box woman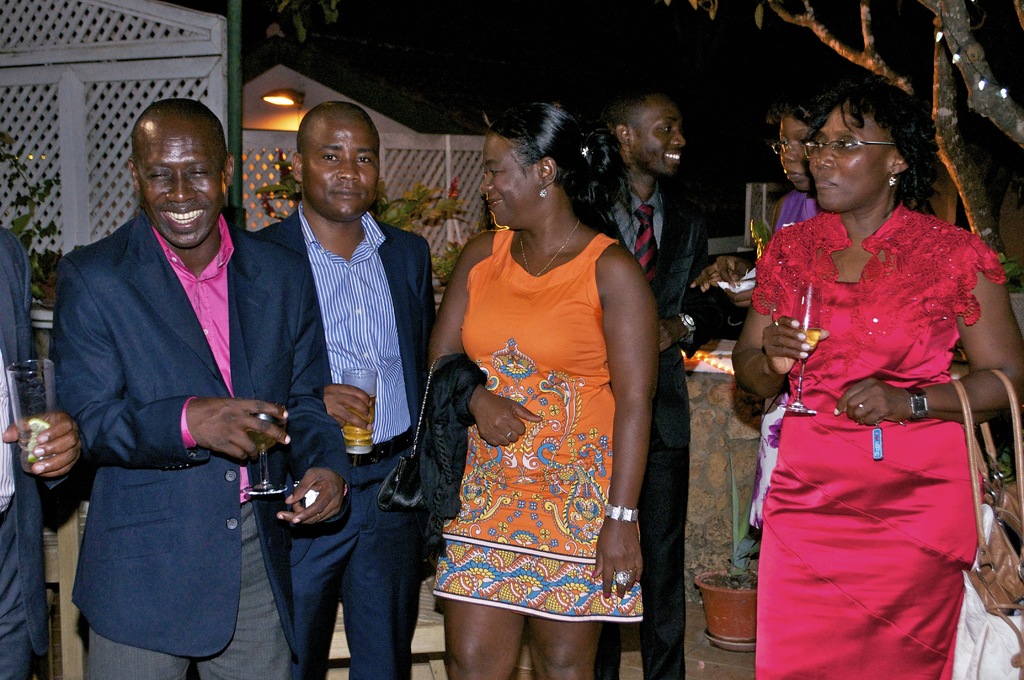
432,101,660,679
